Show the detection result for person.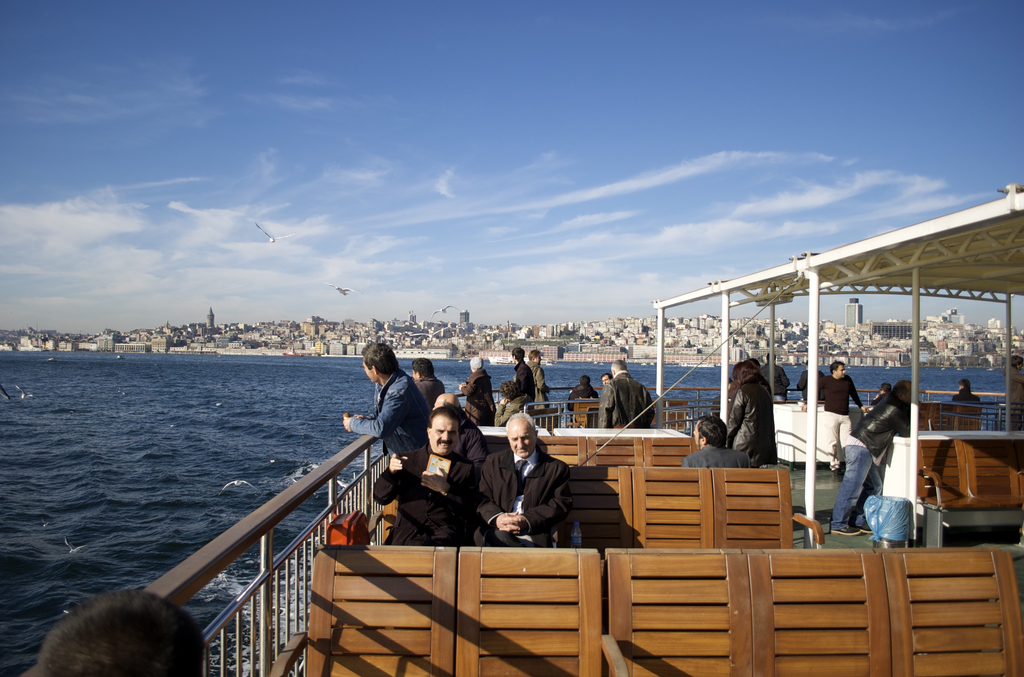
(36, 585, 207, 676).
